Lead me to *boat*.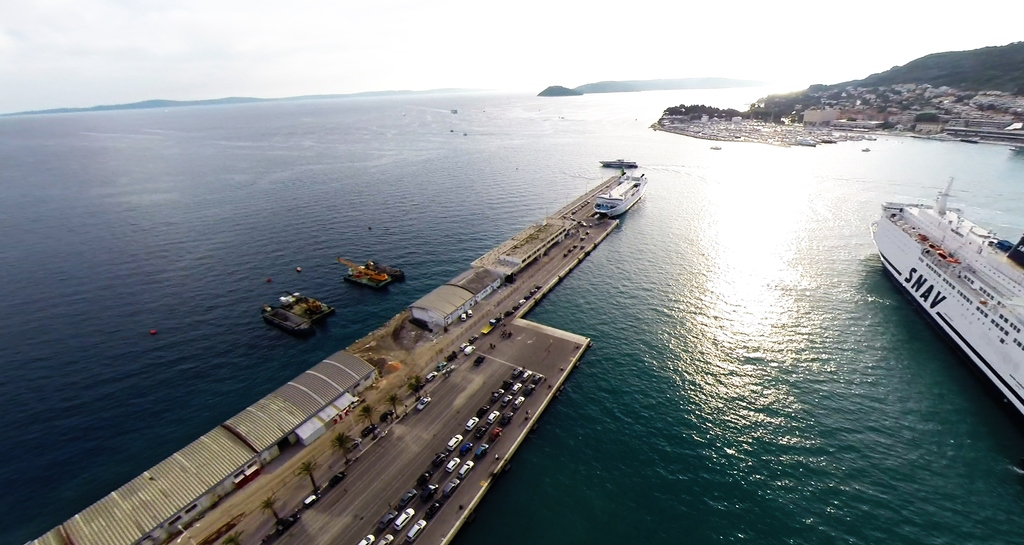
Lead to box(262, 277, 274, 288).
